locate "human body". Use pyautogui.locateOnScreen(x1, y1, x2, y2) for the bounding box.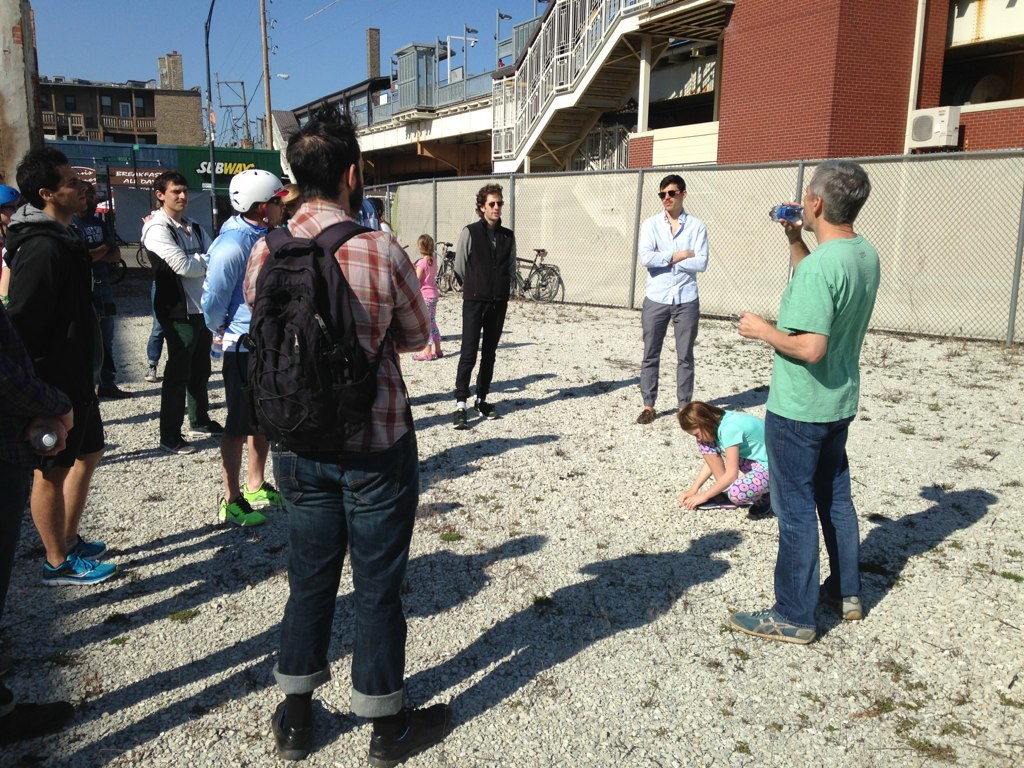
pyautogui.locateOnScreen(746, 141, 886, 655).
